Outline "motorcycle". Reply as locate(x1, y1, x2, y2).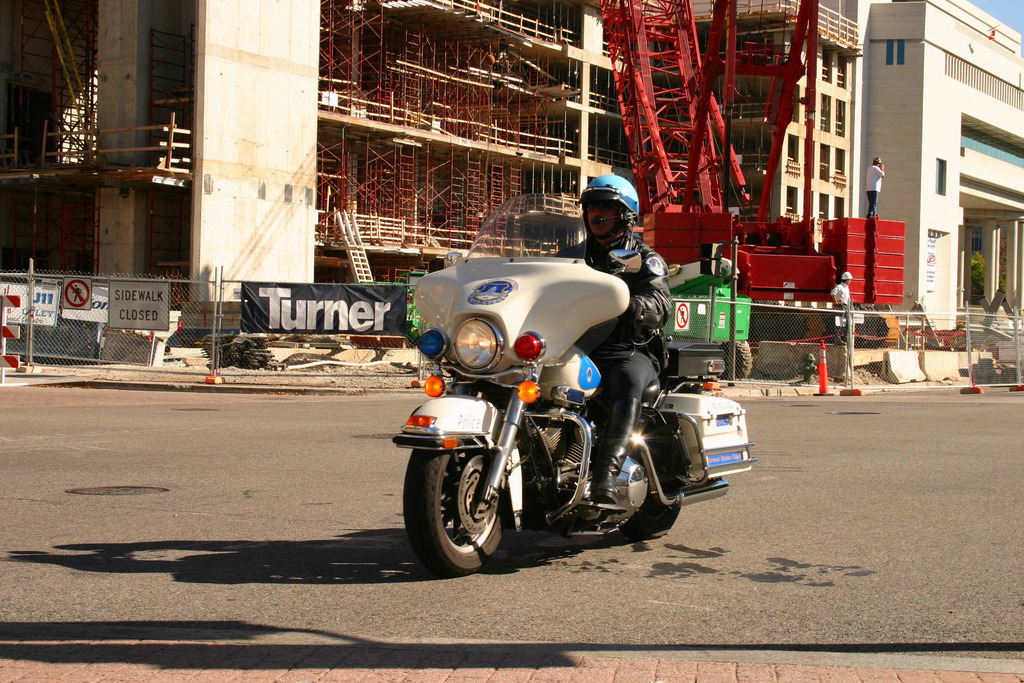
locate(374, 246, 743, 580).
